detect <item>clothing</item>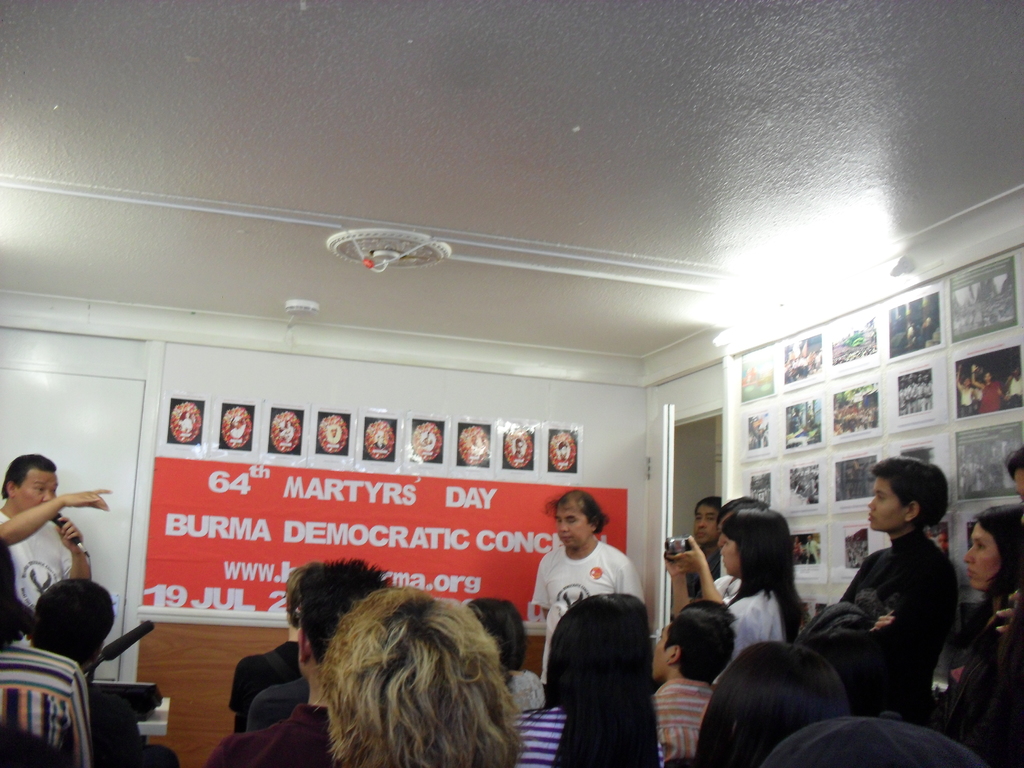
bbox=[957, 381, 976, 416]
